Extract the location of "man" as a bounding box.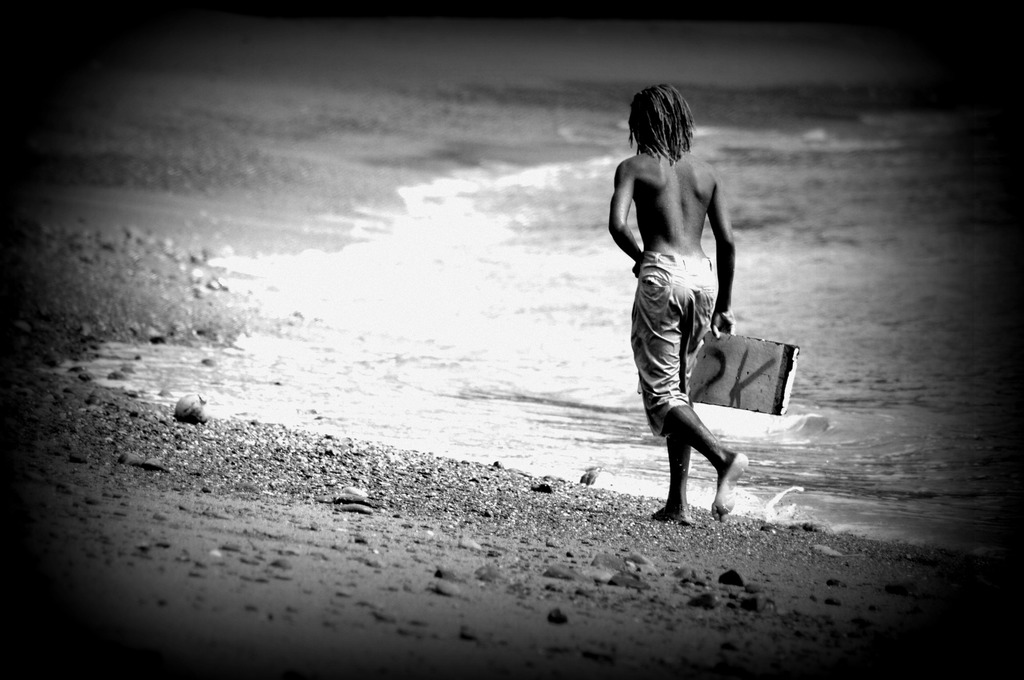
rect(623, 105, 778, 528).
